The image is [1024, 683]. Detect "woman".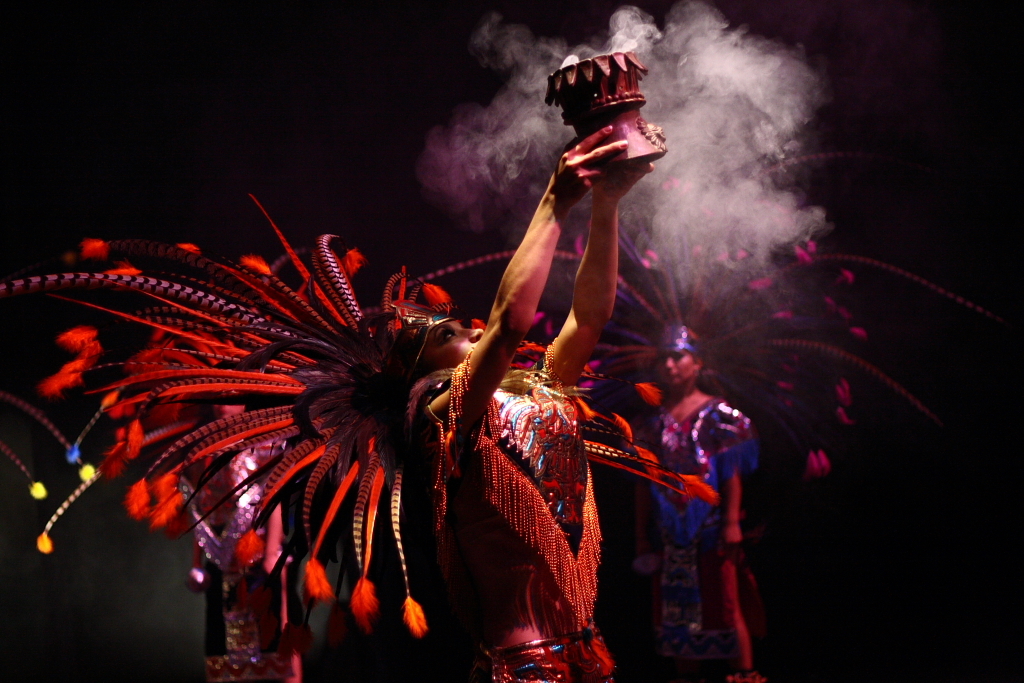
Detection: region(639, 319, 772, 682).
